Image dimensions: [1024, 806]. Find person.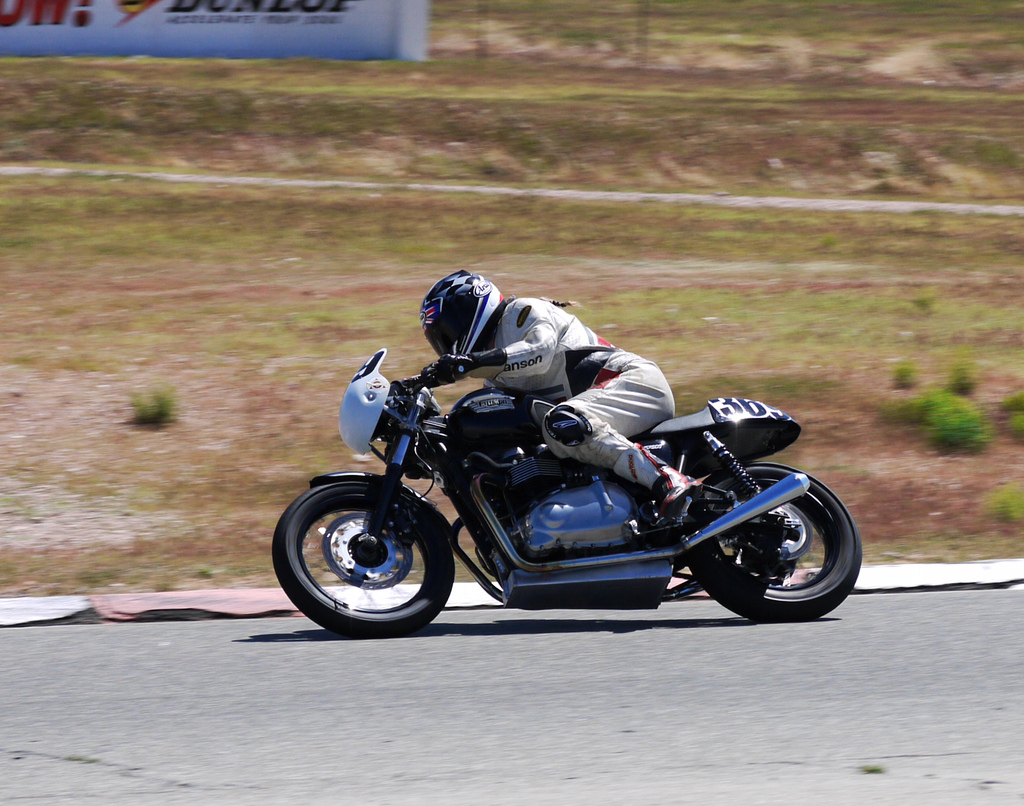
x1=413 y1=271 x2=708 y2=524.
